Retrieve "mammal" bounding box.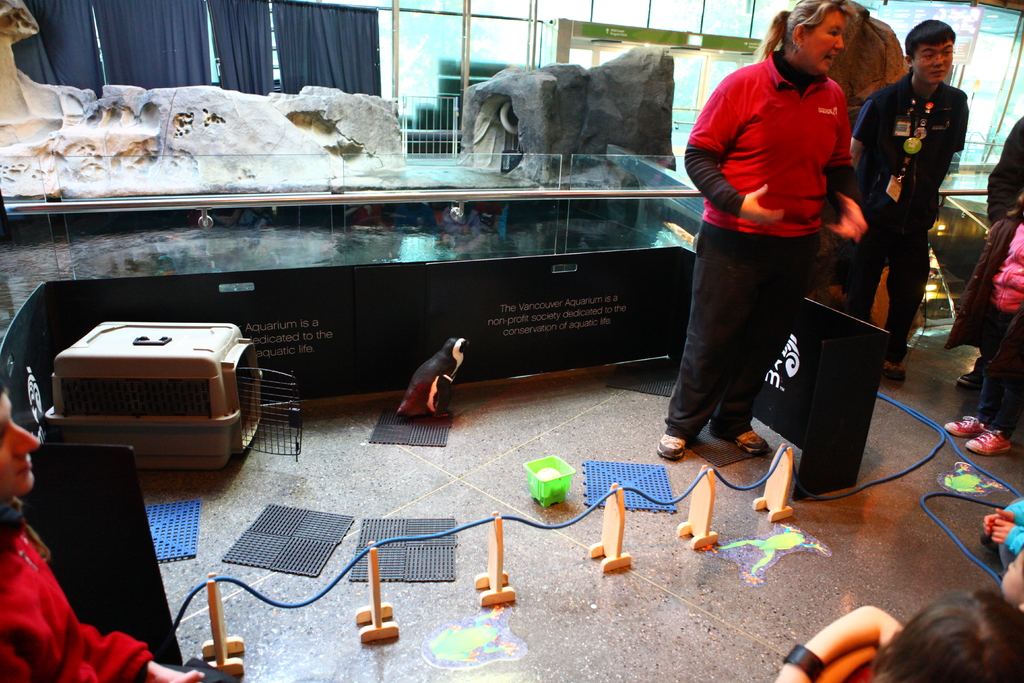
Bounding box: (980, 490, 1023, 561).
